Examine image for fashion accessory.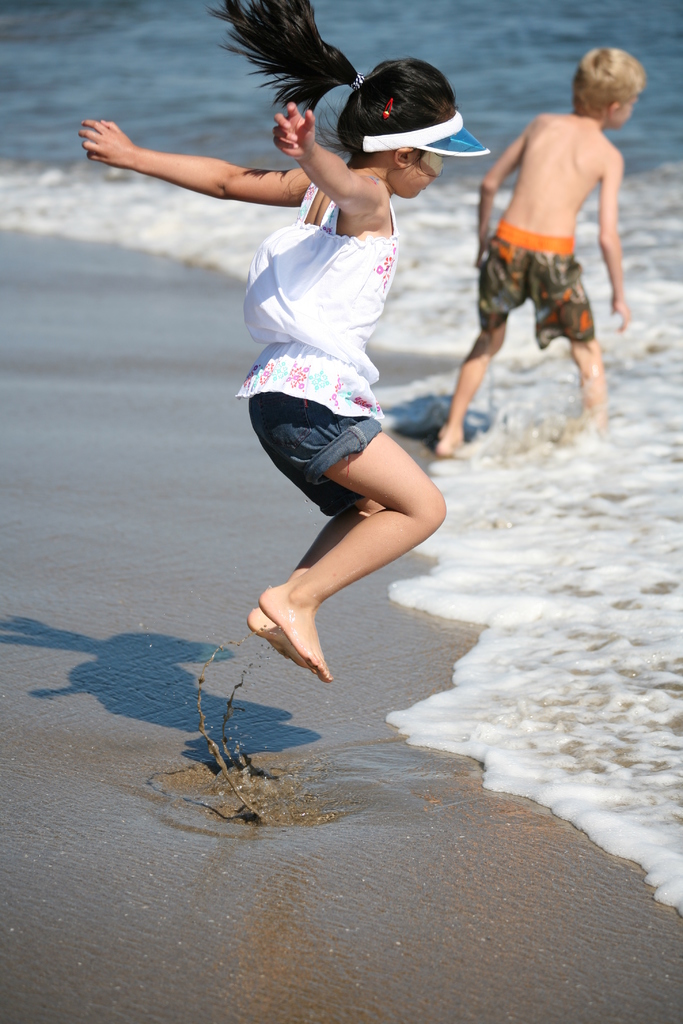
Examination result: detection(349, 70, 366, 95).
